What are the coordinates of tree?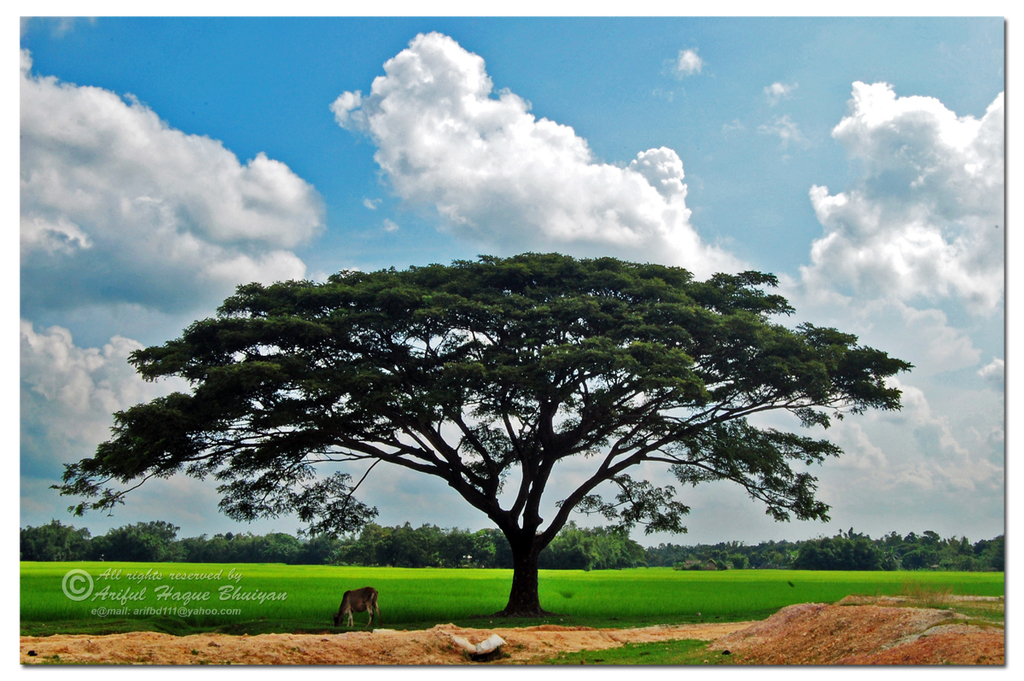
89 521 180 564.
